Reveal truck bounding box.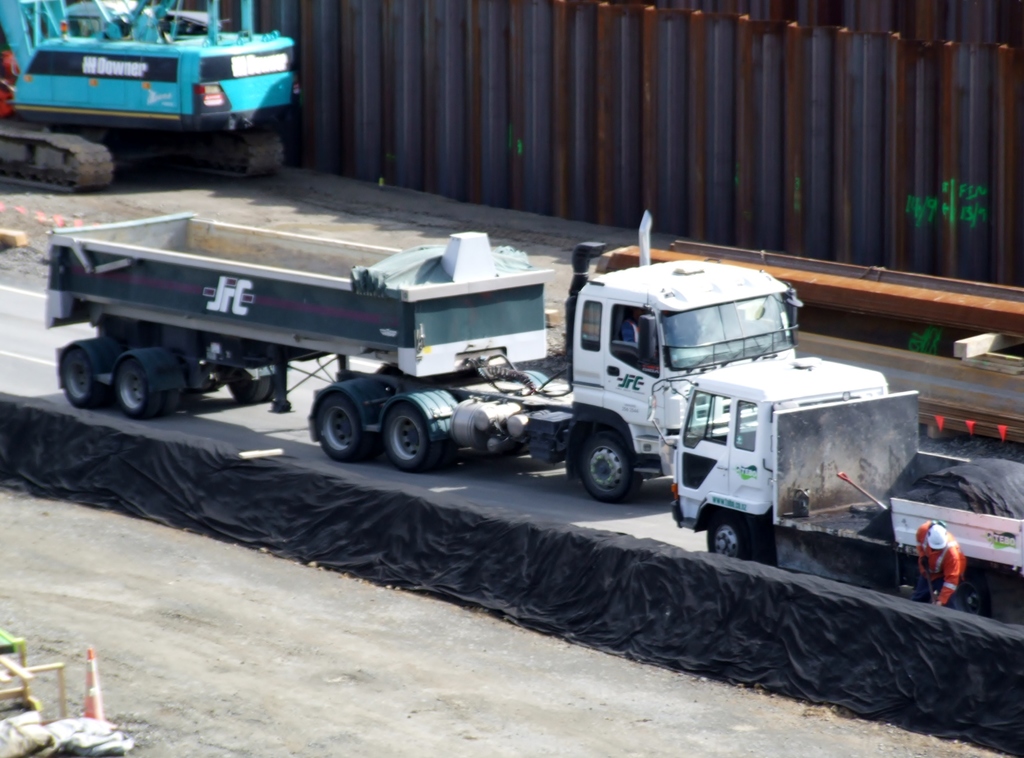
Revealed: region(28, 209, 637, 474).
